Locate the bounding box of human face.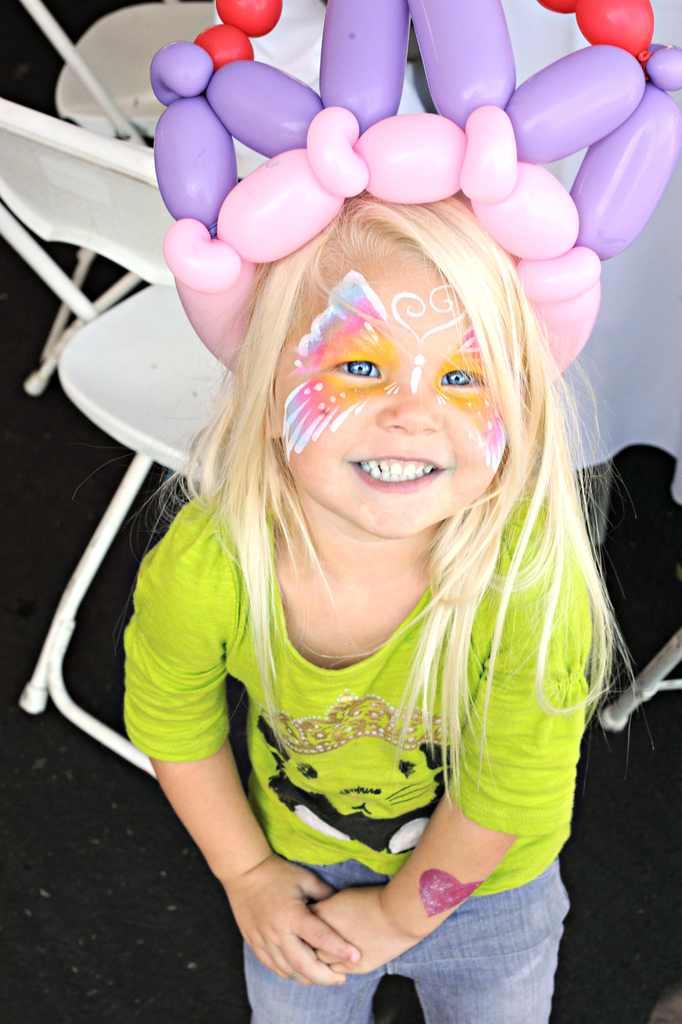
Bounding box: [272, 252, 507, 540].
